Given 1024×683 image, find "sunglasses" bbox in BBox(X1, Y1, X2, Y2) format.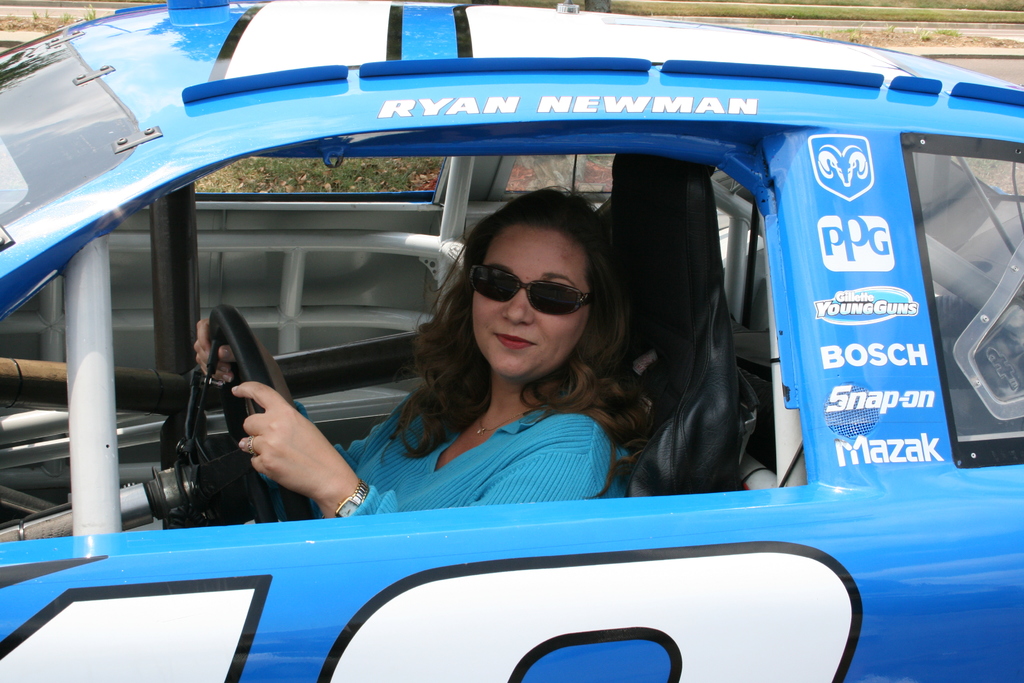
BBox(470, 264, 594, 318).
